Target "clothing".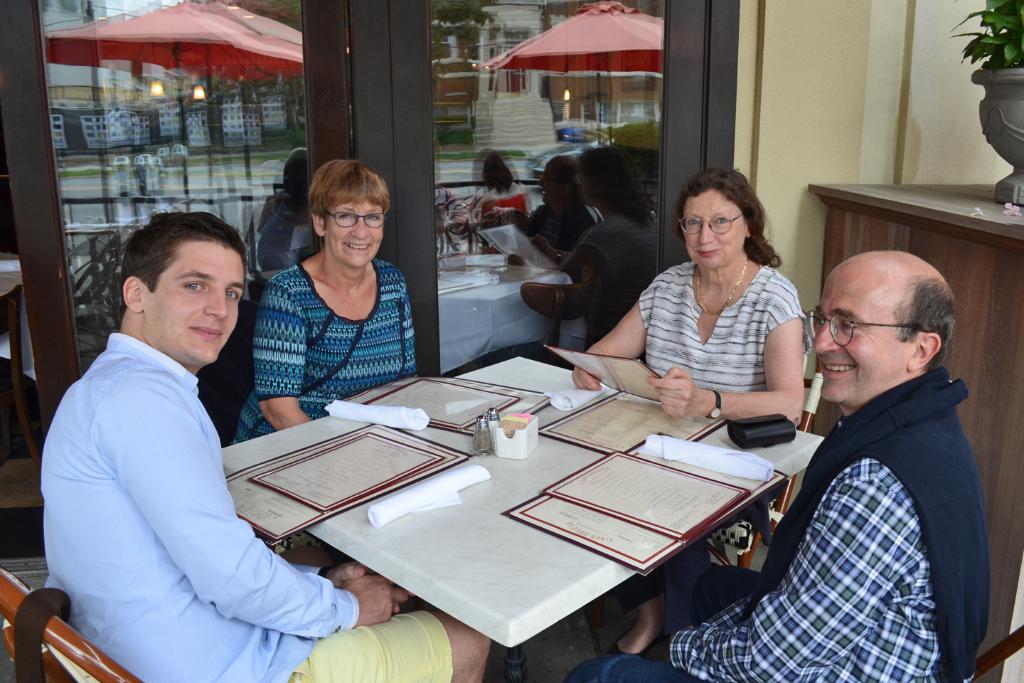
Target region: <bbox>629, 265, 809, 609</bbox>.
